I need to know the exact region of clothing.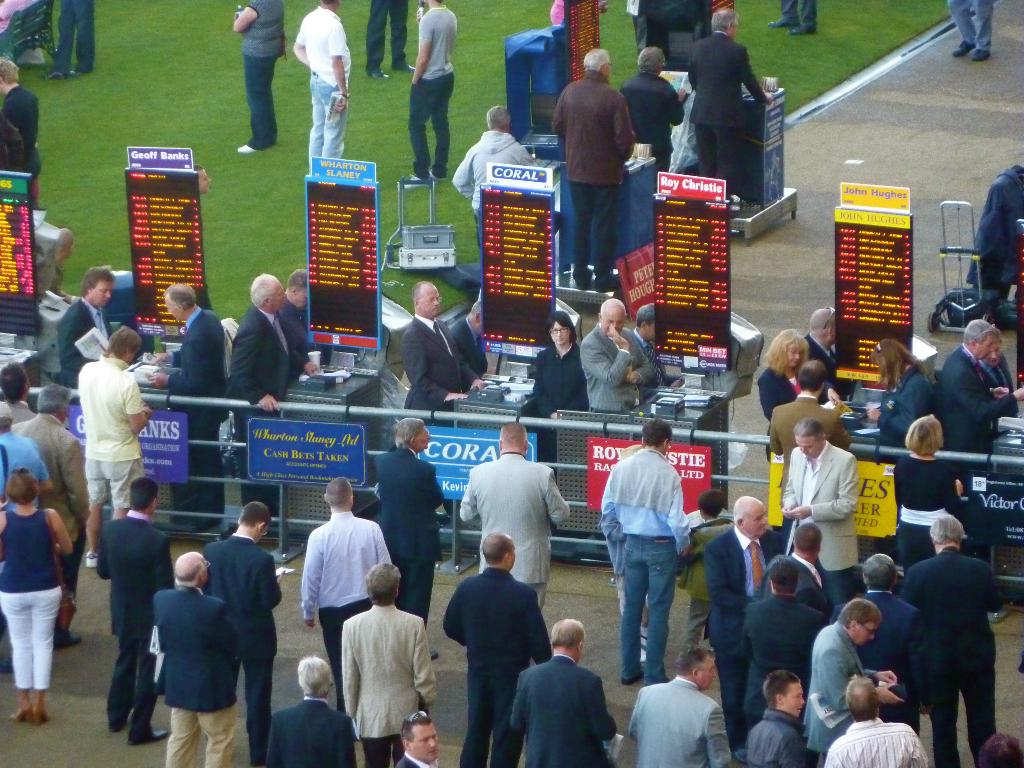
Region: bbox(52, 0, 102, 72).
